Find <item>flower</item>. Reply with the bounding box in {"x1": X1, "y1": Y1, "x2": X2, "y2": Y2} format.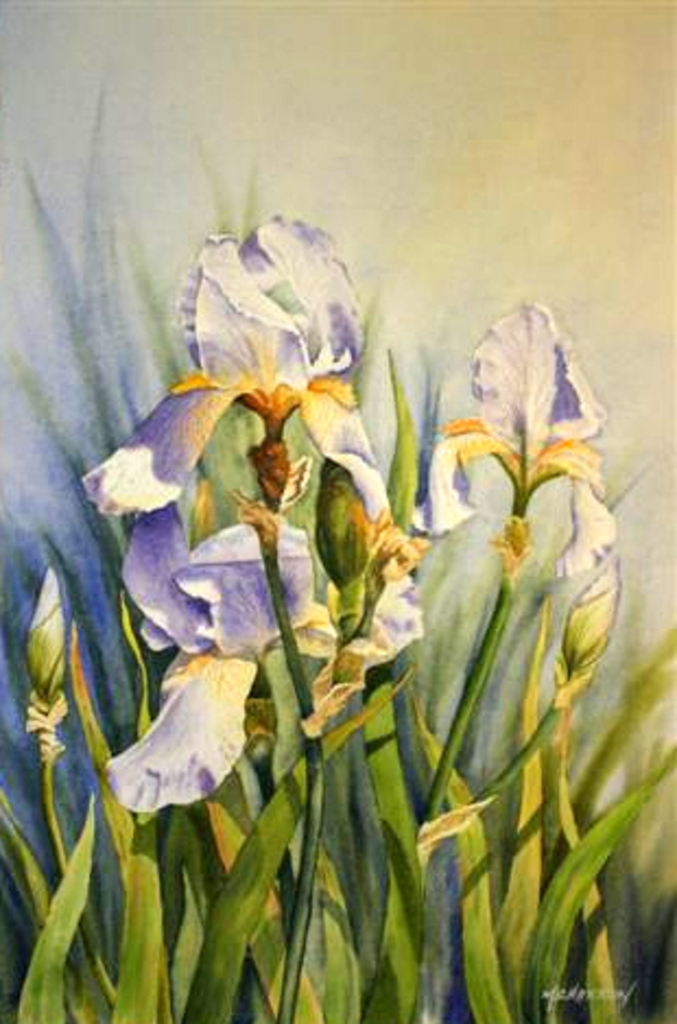
{"x1": 413, "y1": 293, "x2": 620, "y2": 579}.
